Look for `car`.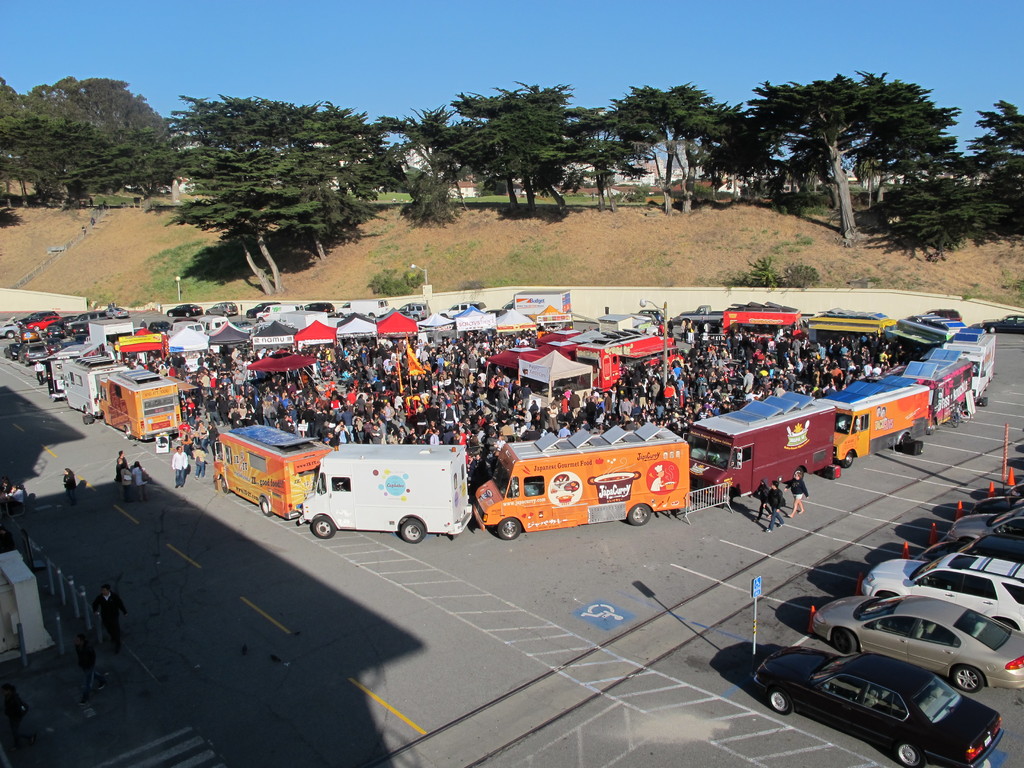
Found: locate(20, 307, 57, 321).
